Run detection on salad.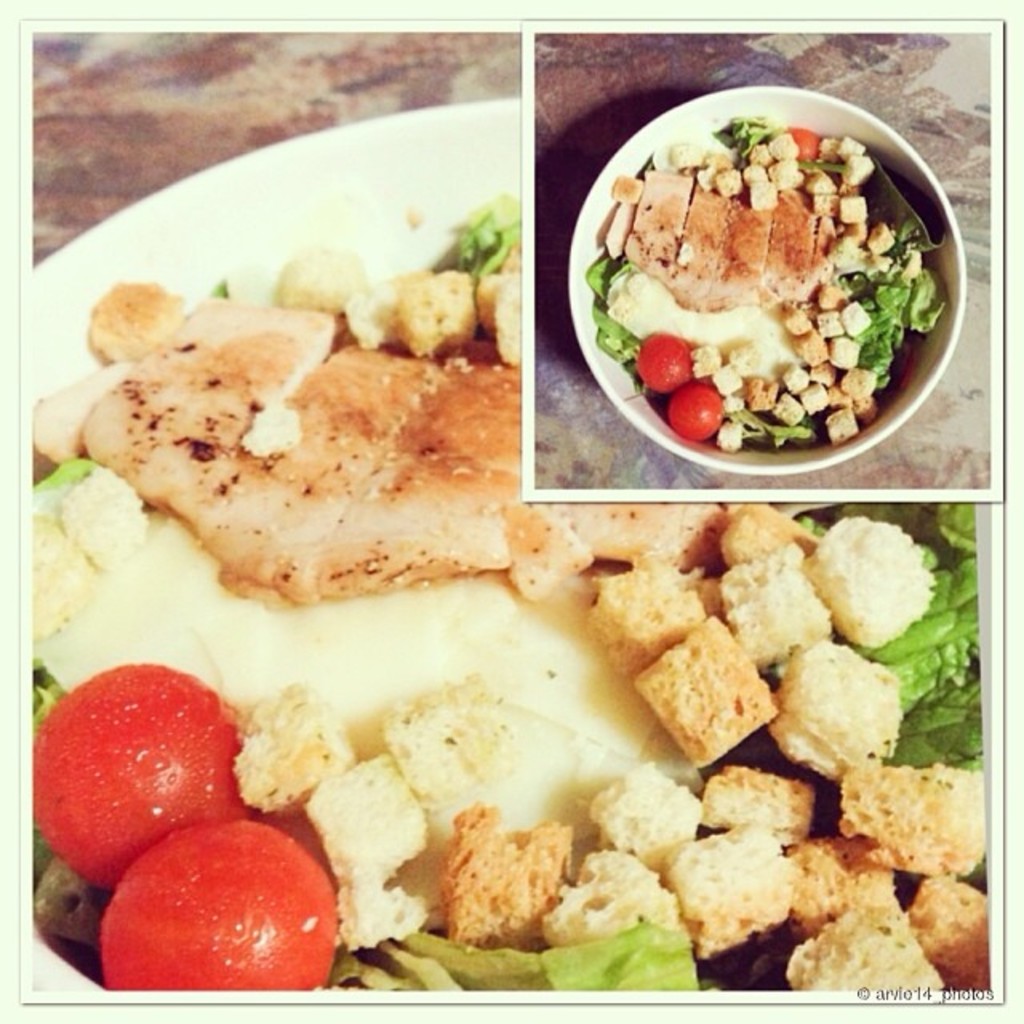
Result: 29,173,1005,1002.
